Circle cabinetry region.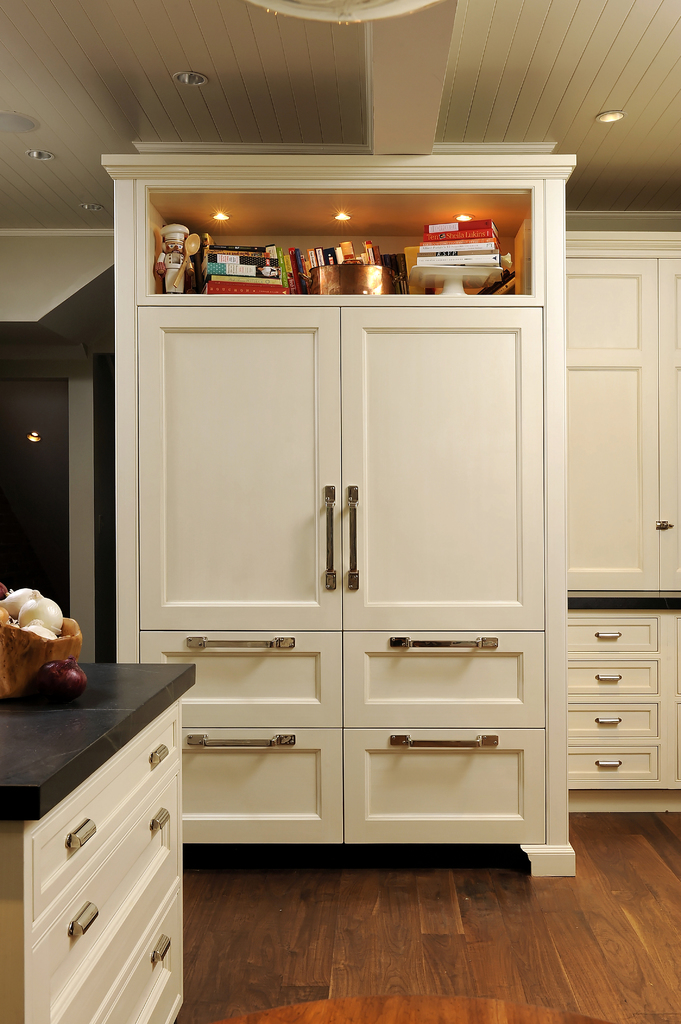
Region: Rect(565, 244, 680, 796).
